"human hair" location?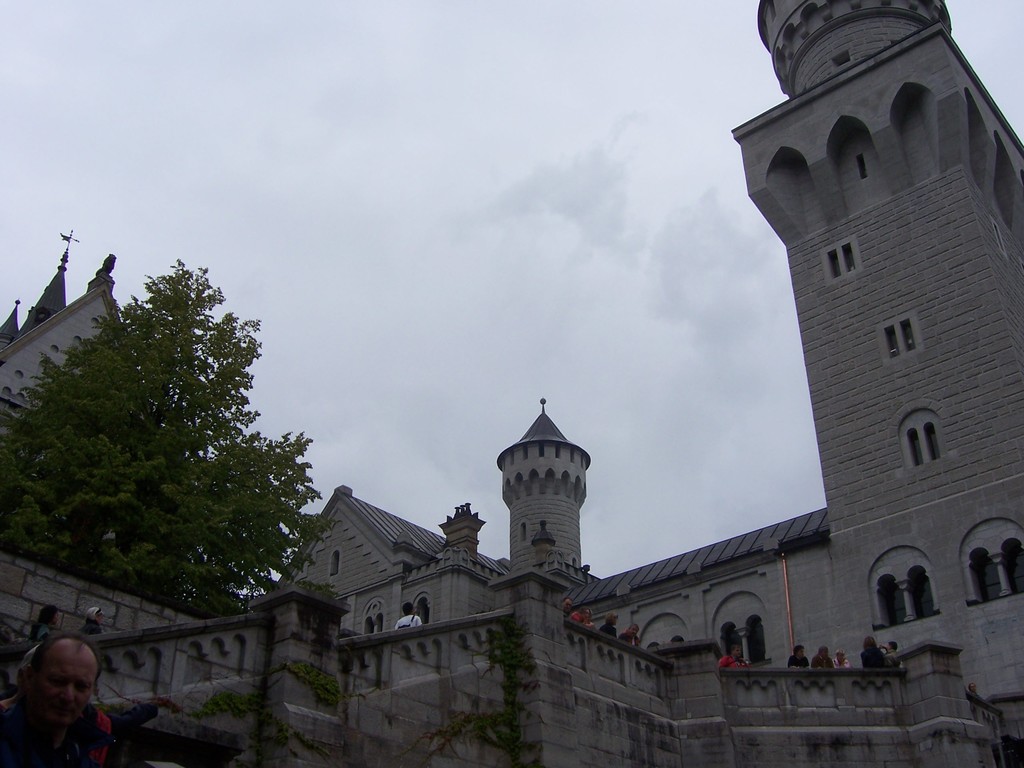
pyautogui.locateOnScreen(577, 606, 596, 617)
